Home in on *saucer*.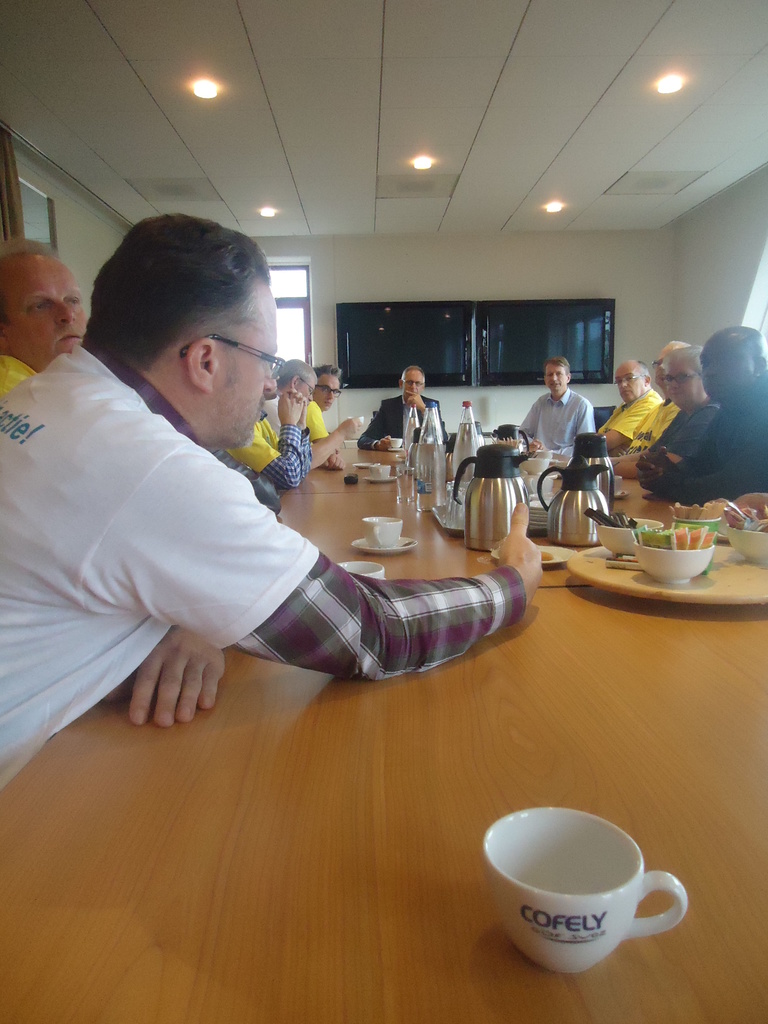
Homed in at BBox(363, 477, 400, 484).
